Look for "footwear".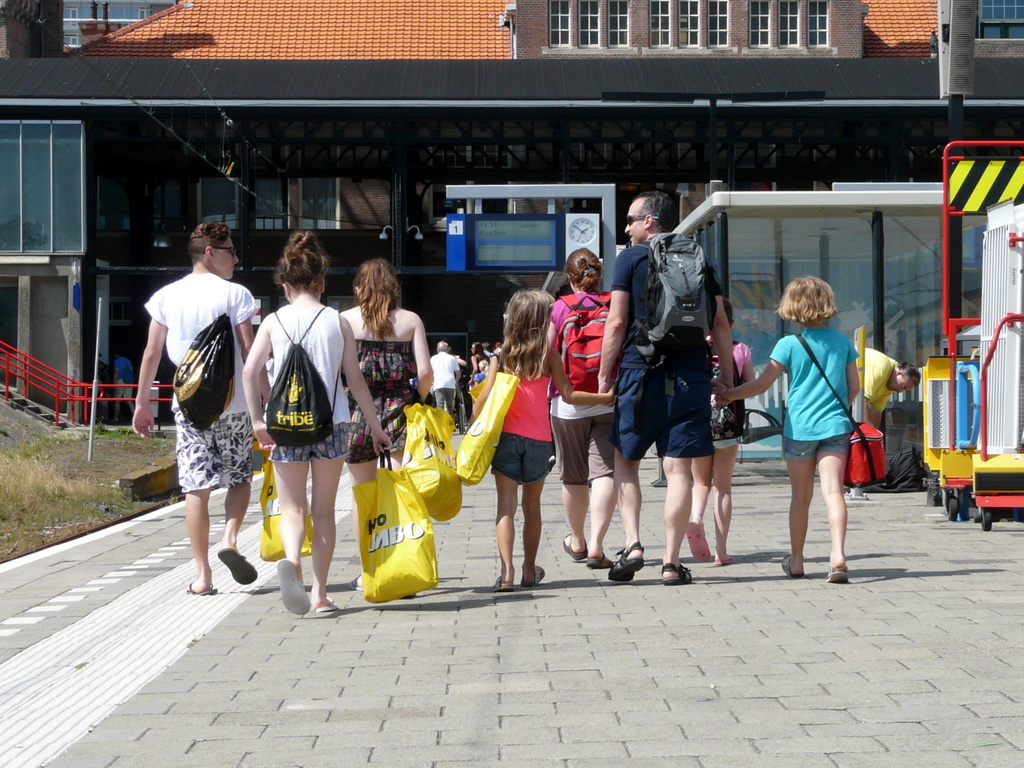
Found: select_region(278, 557, 315, 616).
